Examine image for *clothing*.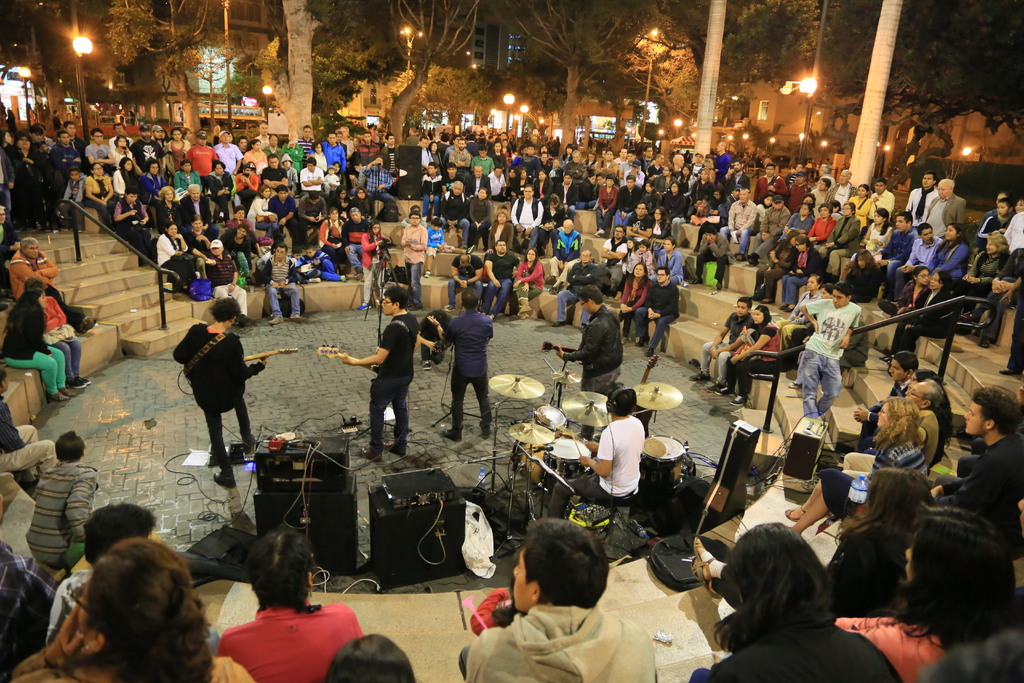
Examination result: locate(863, 375, 909, 440).
